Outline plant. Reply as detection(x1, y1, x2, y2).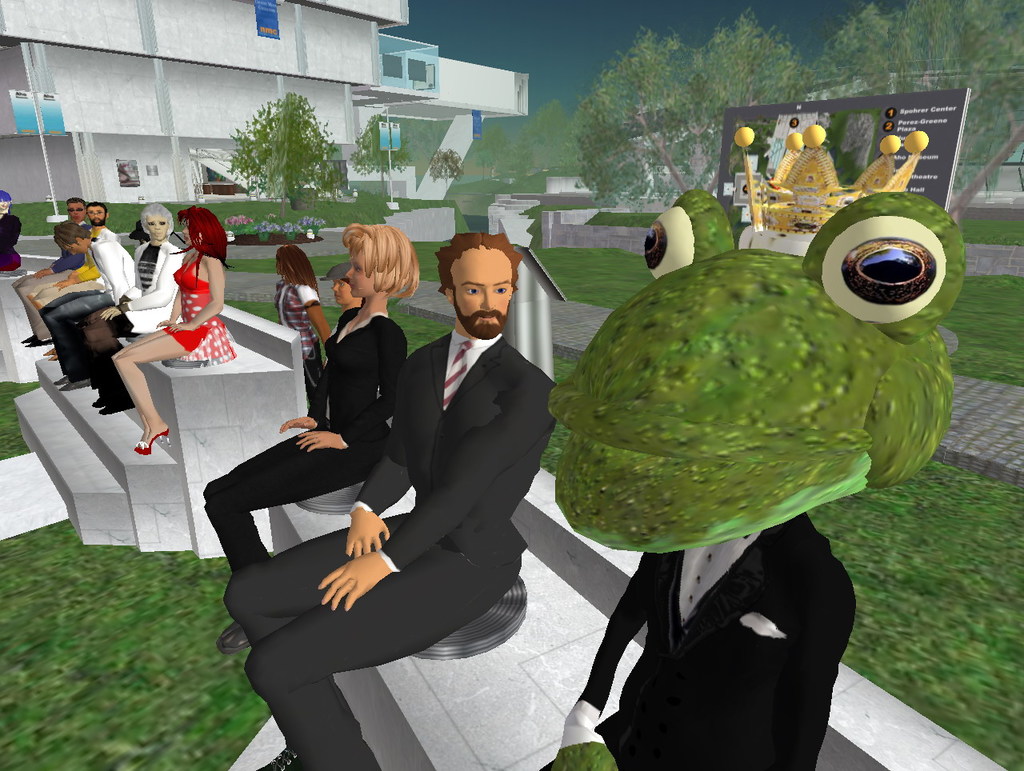
detection(225, 214, 247, 227).
